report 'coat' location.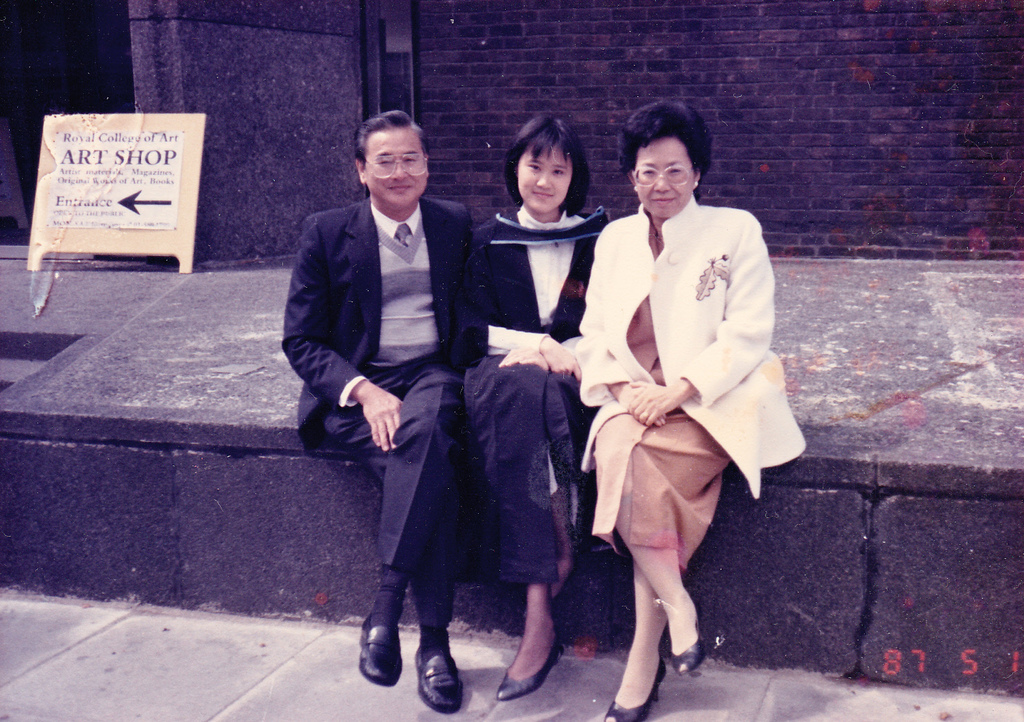
Report: 581, 196, 815, 497.
